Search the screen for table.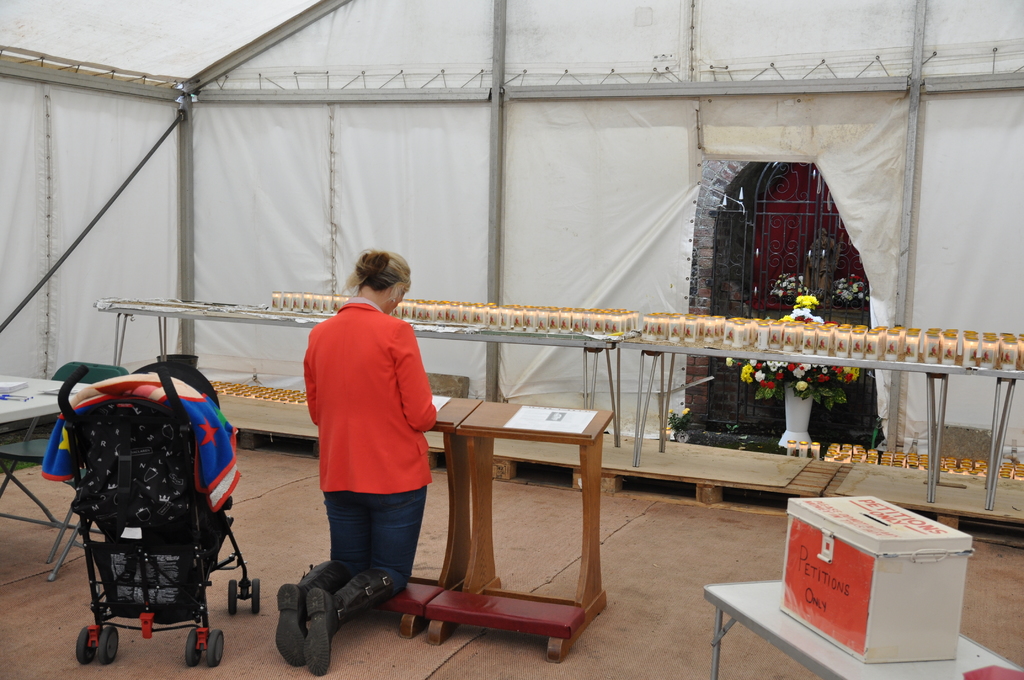
Found at [965,364,1023,505].
